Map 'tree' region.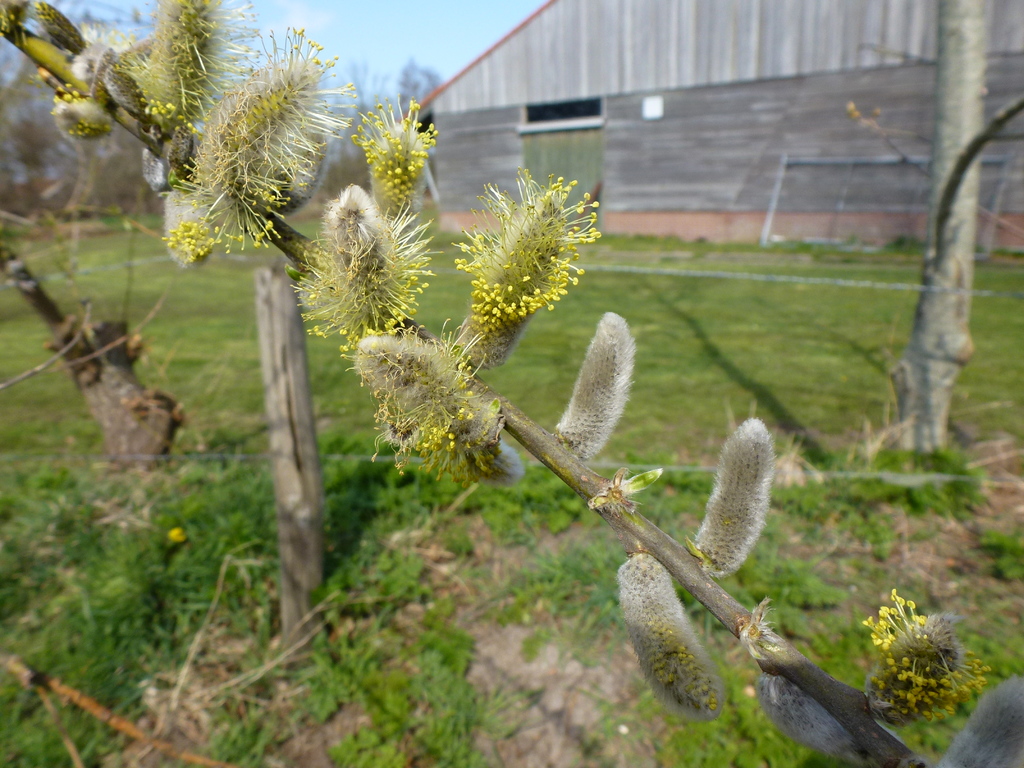
Mapped to bbox=(902, 1, 991, 449).
